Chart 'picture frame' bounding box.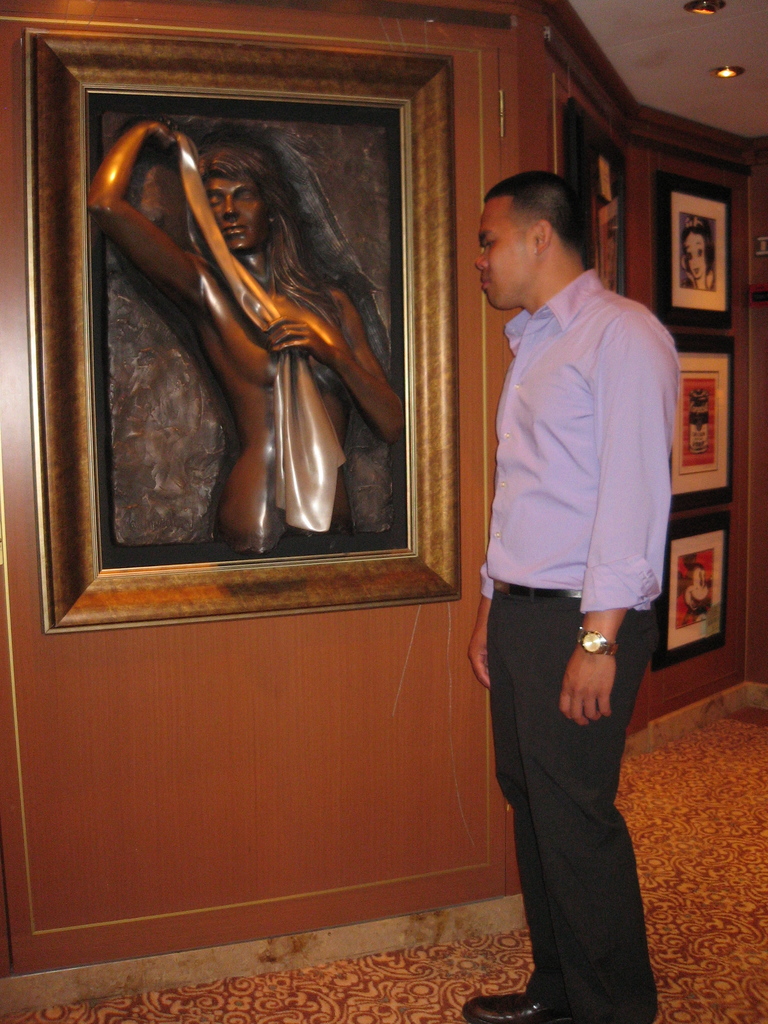
Charted: (x1=672, y1=335, x2=735, y2=513).
